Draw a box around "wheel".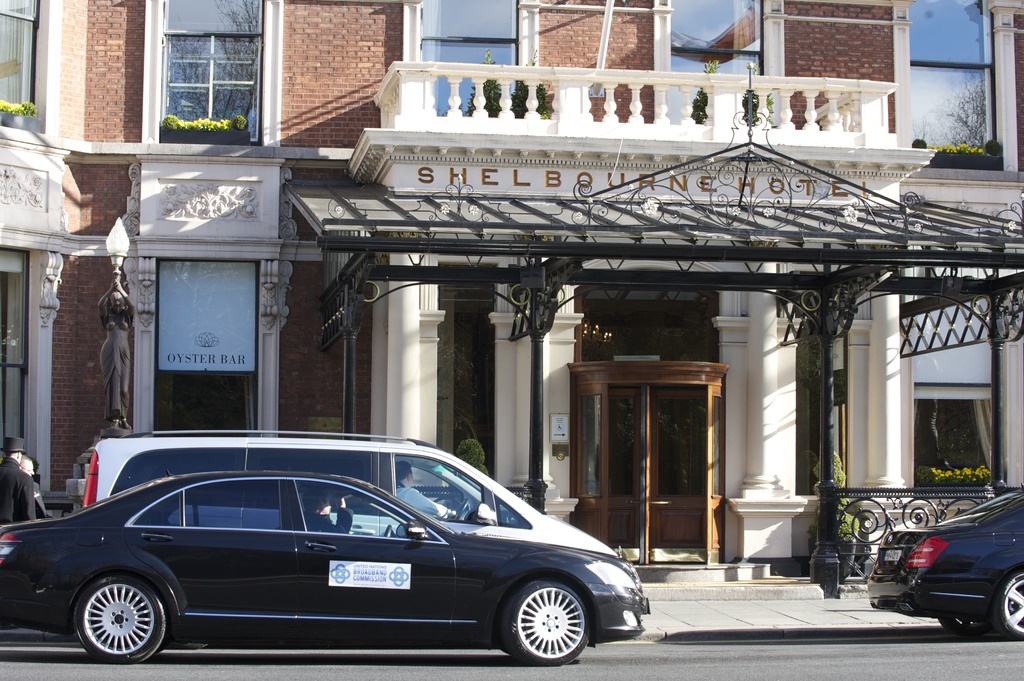
l=383, t=524, r=394, b=538.
